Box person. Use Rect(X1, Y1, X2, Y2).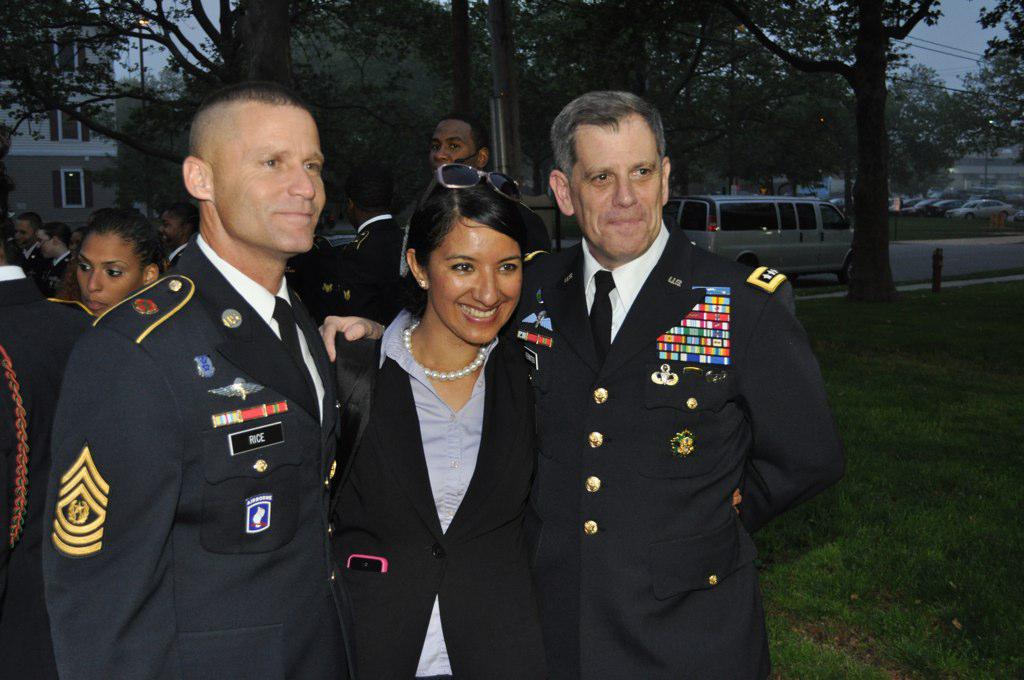
Rect(77, 210, 168, 316).
